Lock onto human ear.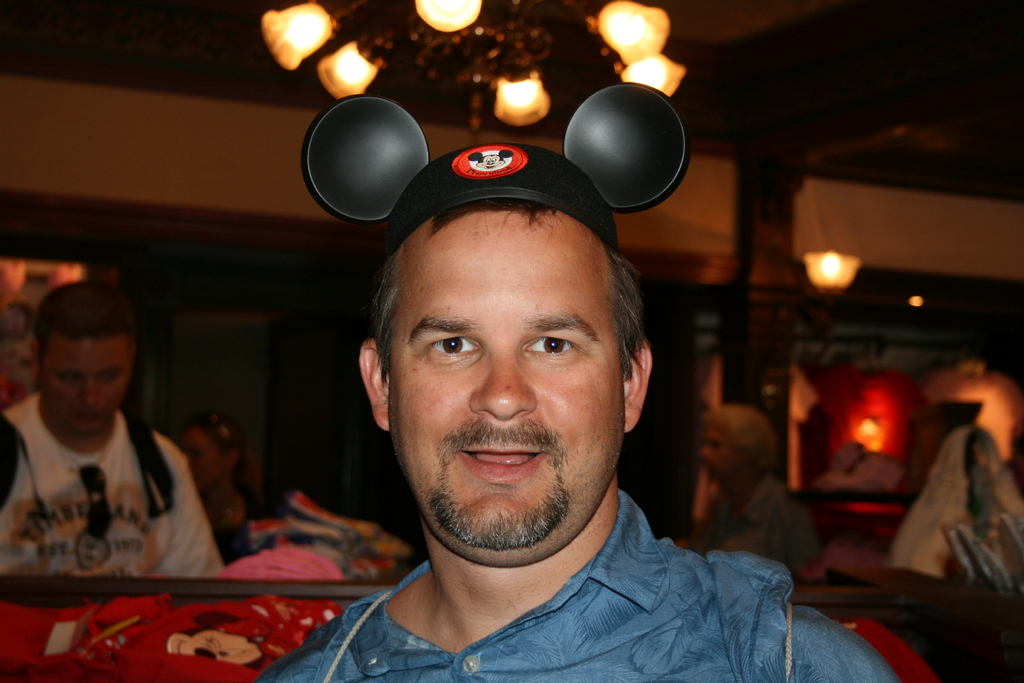
Locked: <region>29, 343, 42, 381</region>.
